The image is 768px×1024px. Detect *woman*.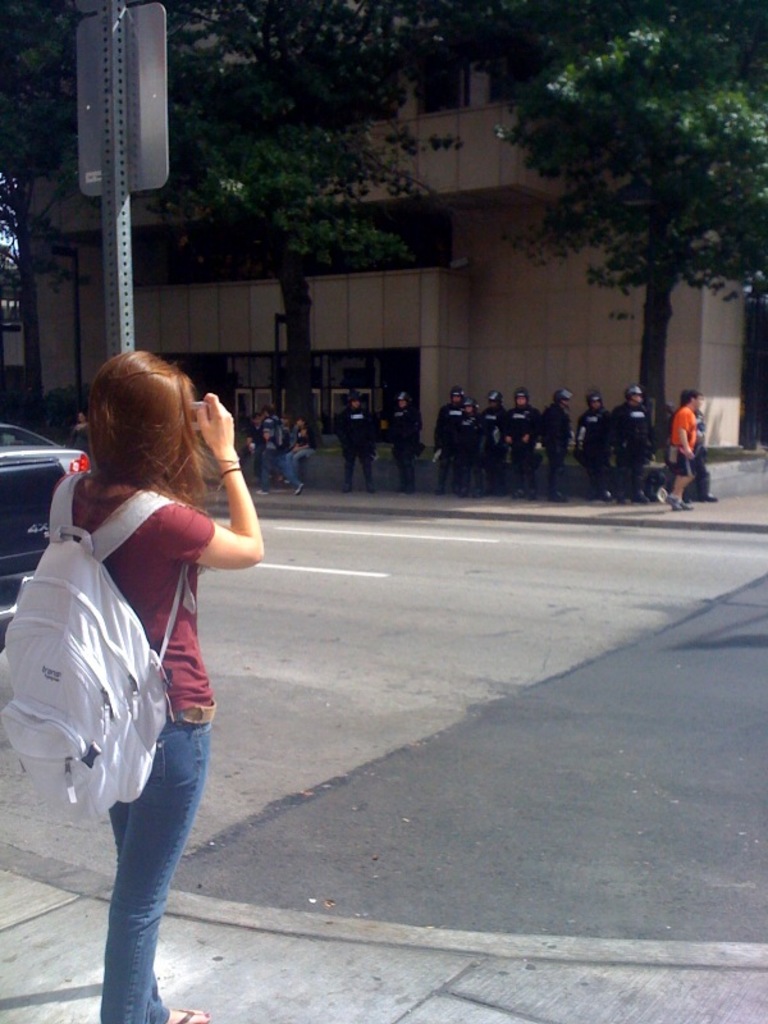
Detection: {"x1": 279, "y1": 416, "x2": 314, "y2": 493}.
